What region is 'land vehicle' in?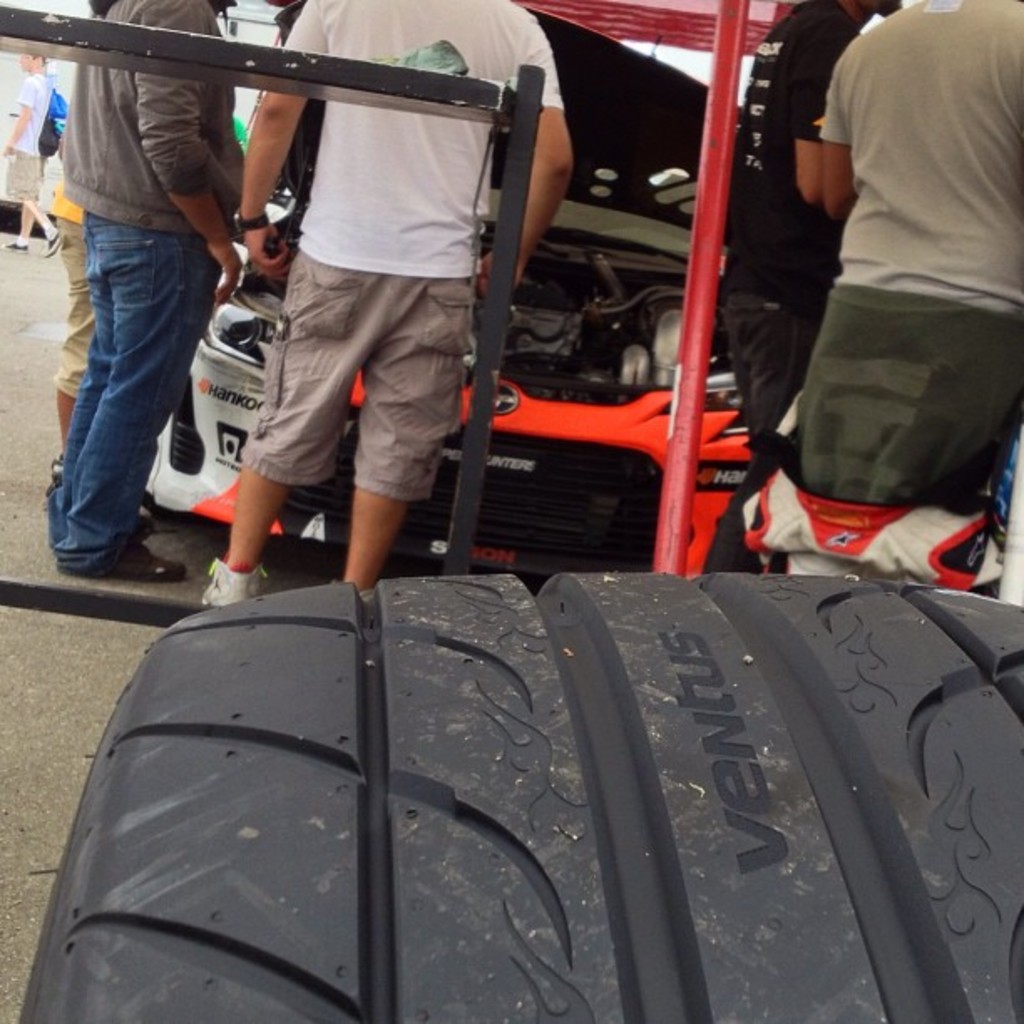
crop(147, 0, 740, 577).
